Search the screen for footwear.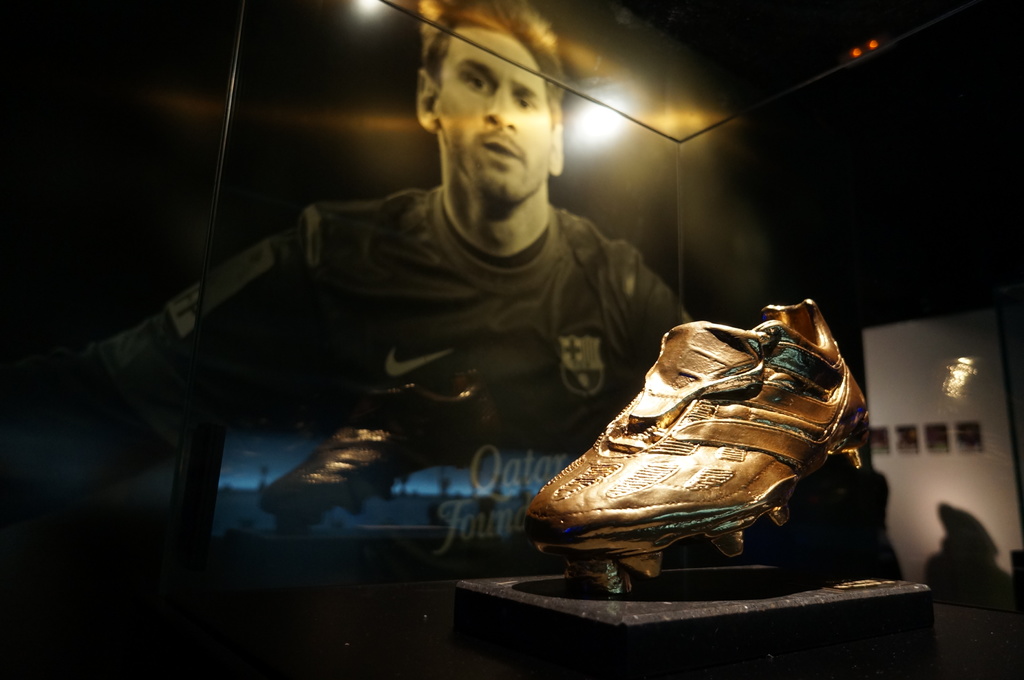
Found at [left=522, top=294, right=865, bottom=588].
